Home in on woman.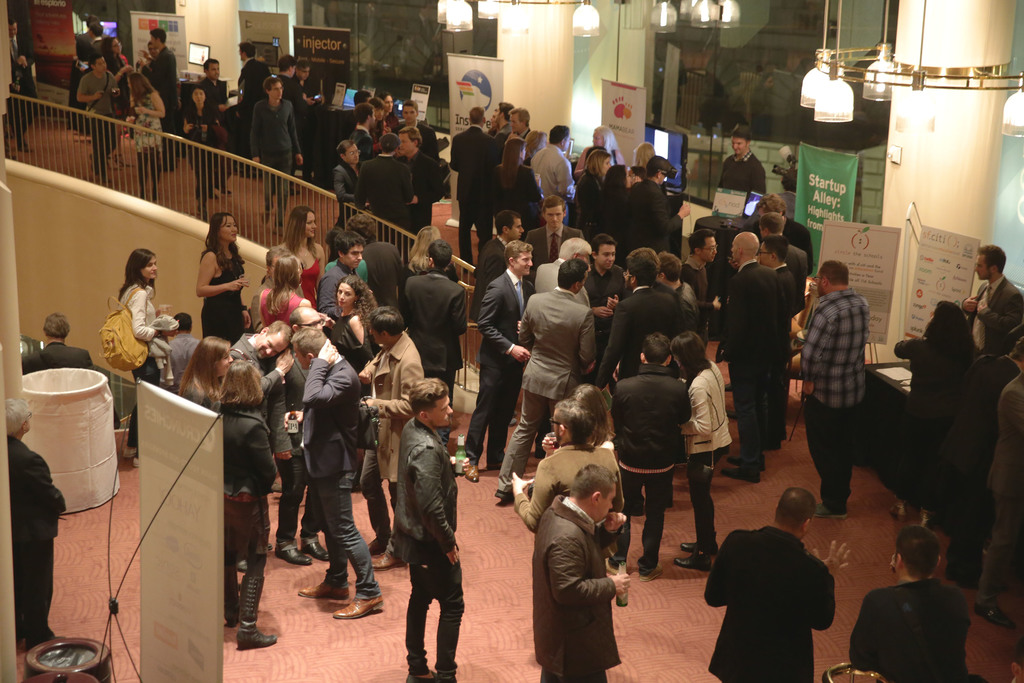
Homed in at 121:72:164:197.
